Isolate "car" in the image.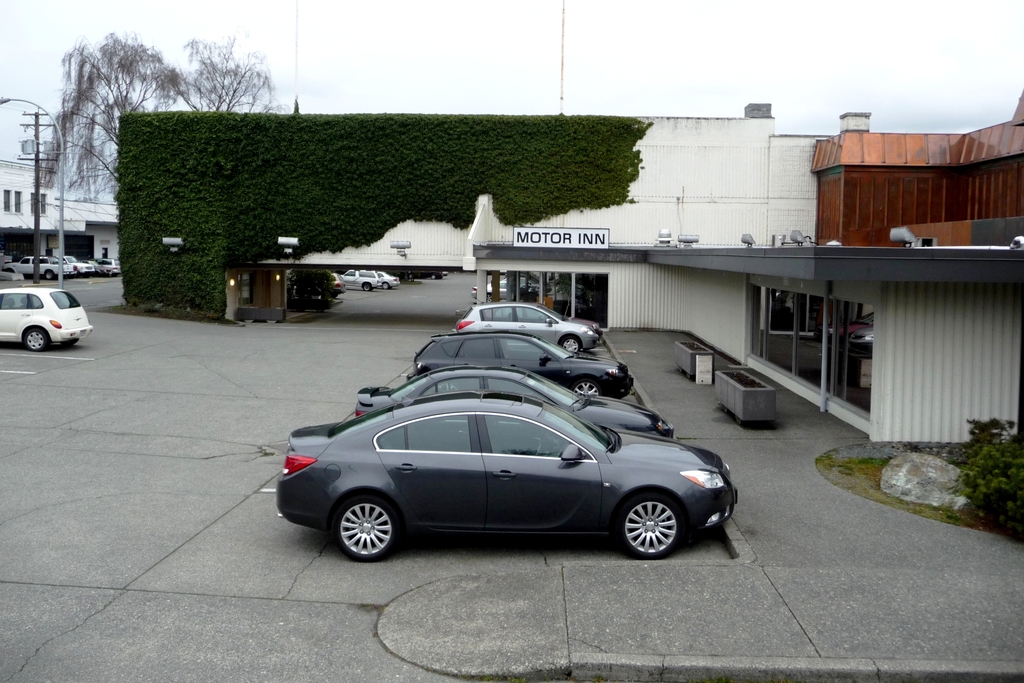
Isolated region: (376,264,403,293).
